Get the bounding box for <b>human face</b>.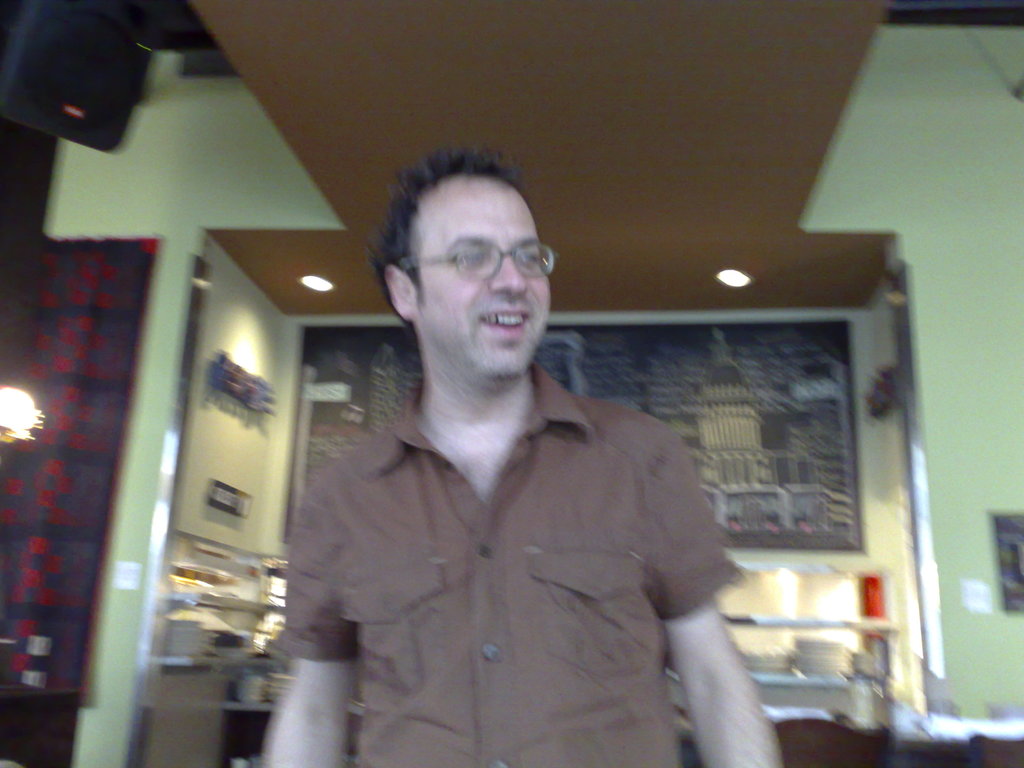
pyautogui.locateOnScreen(415, 173, 548, 378).
